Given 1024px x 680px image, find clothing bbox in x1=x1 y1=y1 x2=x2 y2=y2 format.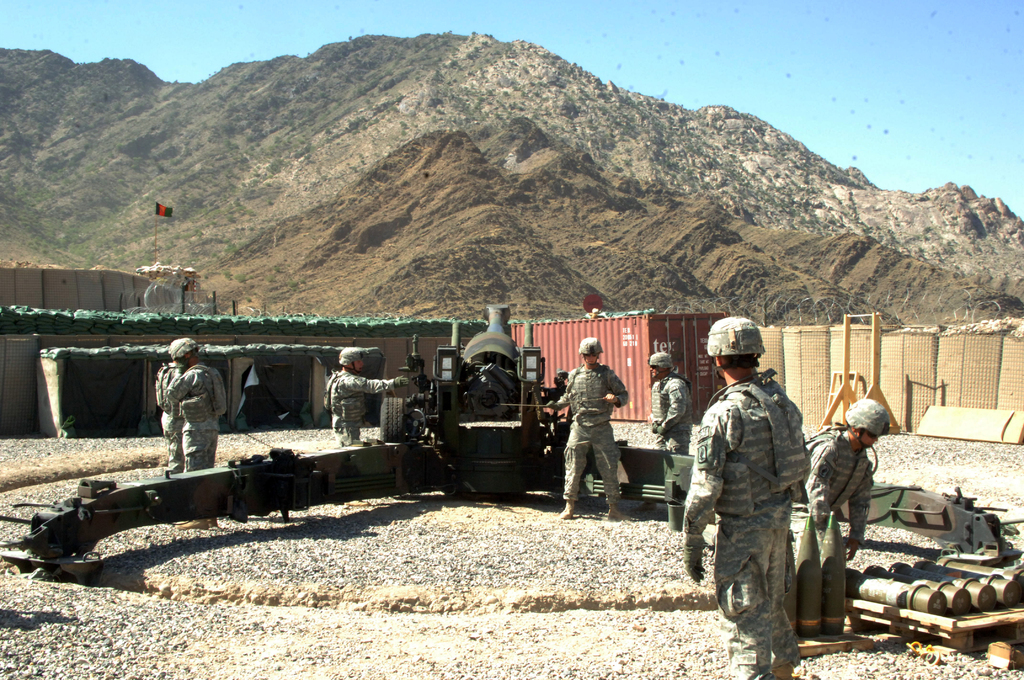
x1=325 y1=365 x2=393 y2=453.
